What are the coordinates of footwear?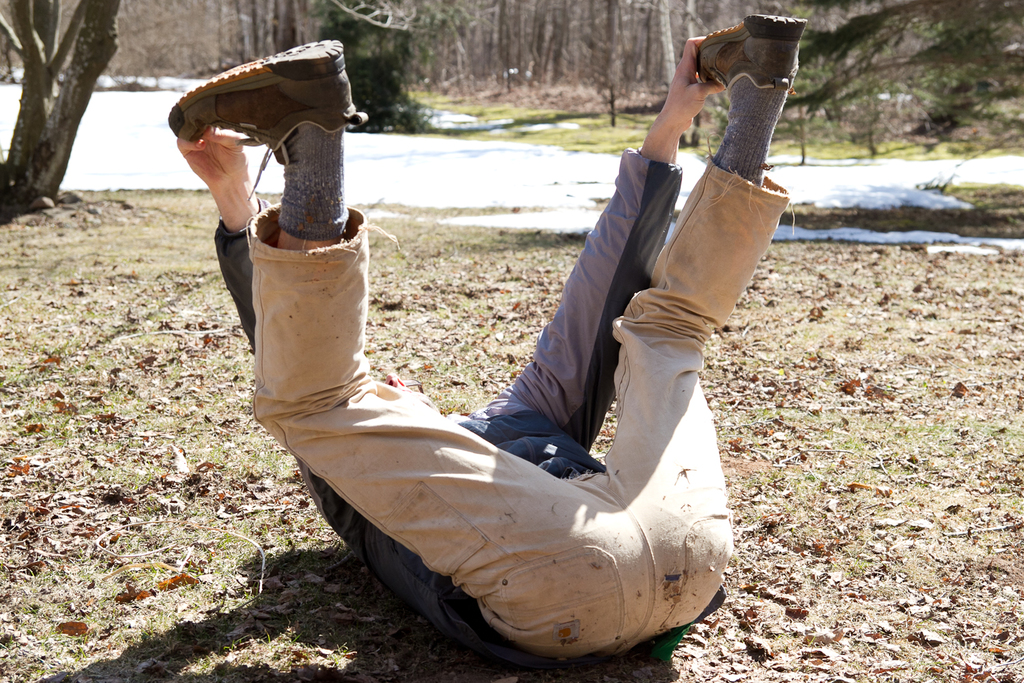
pyautogui.locateOnScreen(164, 37, 361, 201).
